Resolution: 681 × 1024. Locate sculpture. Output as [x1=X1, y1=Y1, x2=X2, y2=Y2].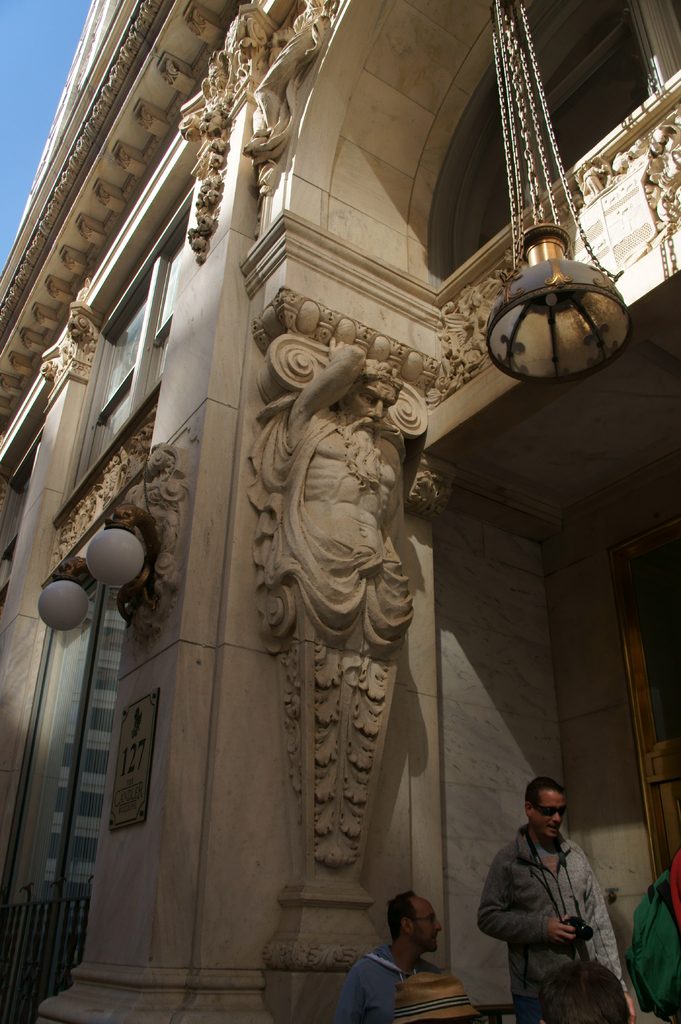
[x1=265, y1=326, x2=420, y2=739].
